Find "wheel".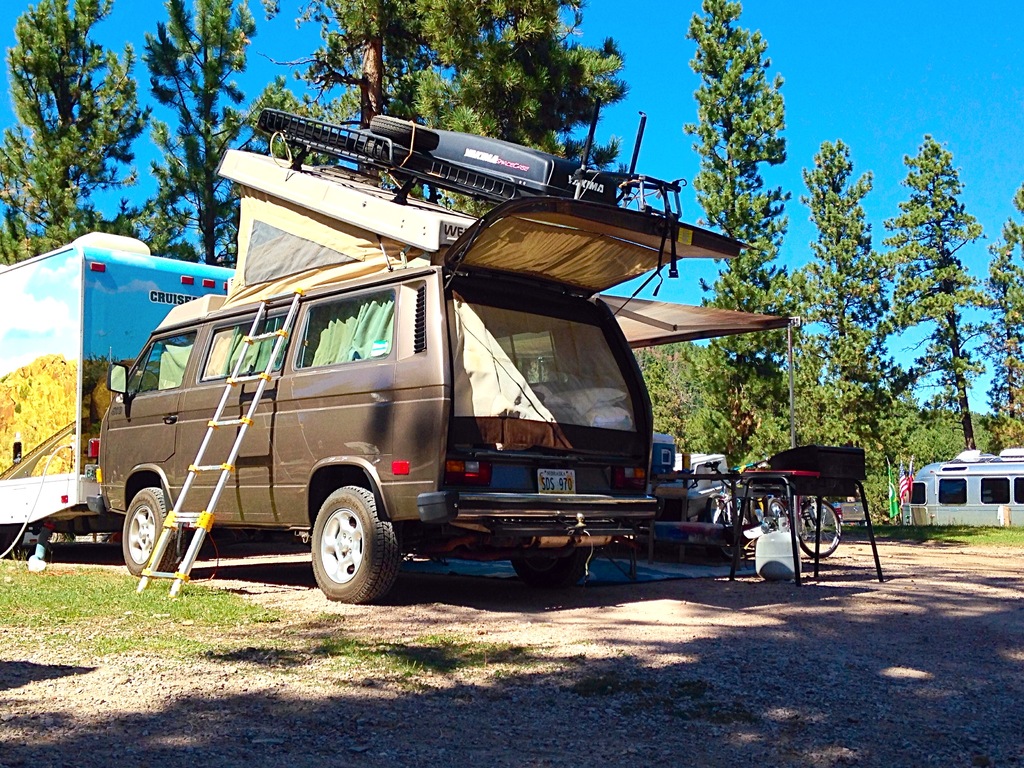
box=[123, 486, 180, 578].
